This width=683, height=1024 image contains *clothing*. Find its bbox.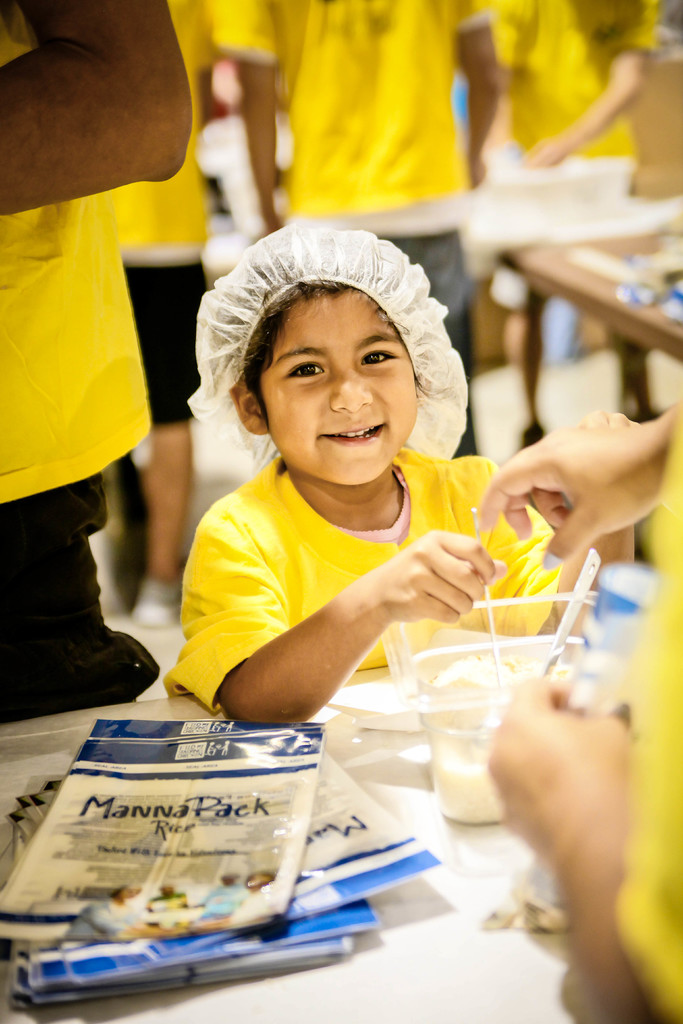
<bbox>615, 398, 682, 1023</bbox>.
